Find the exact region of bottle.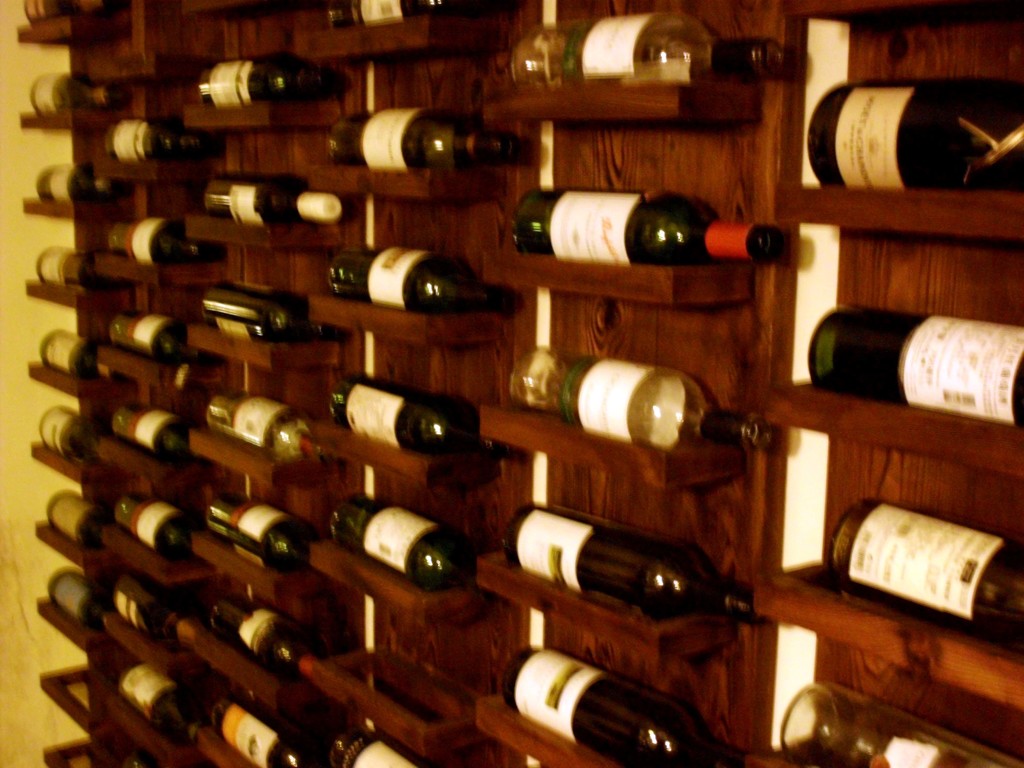
Exact region: 202 283 325 345.
